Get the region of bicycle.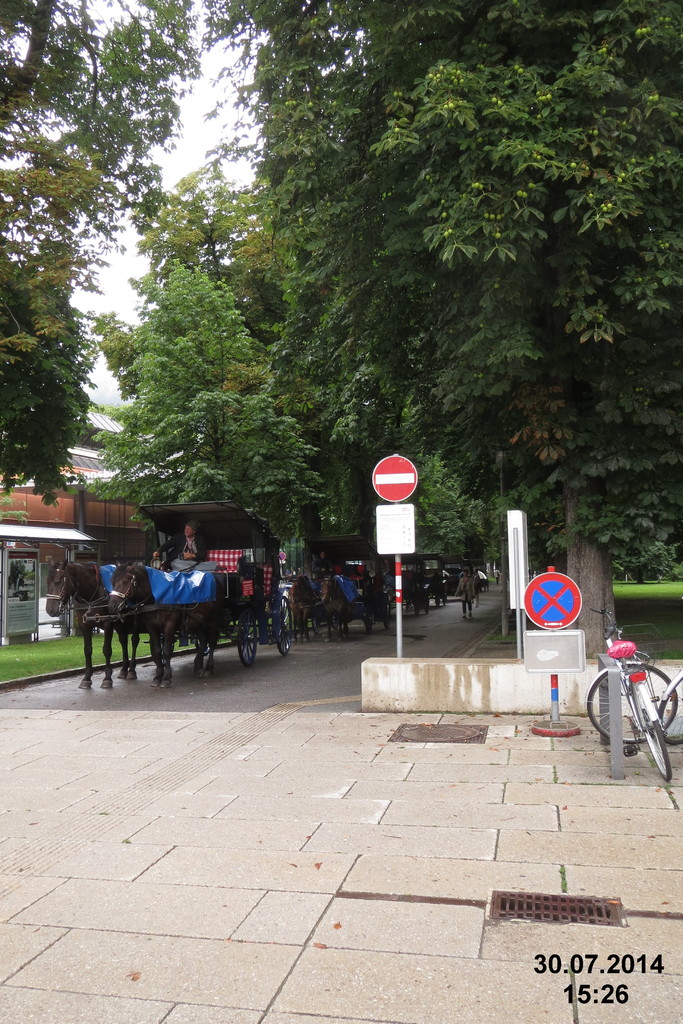
BBox(654, 666, 682, 742).
